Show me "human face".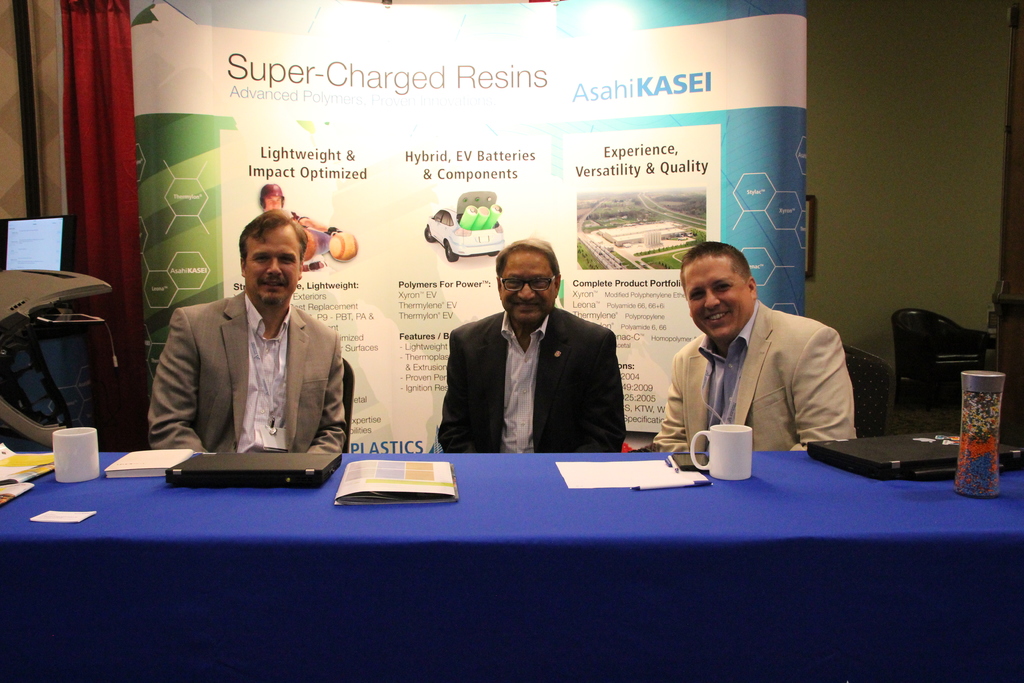
"human face" is here: 265/195/283/211.
